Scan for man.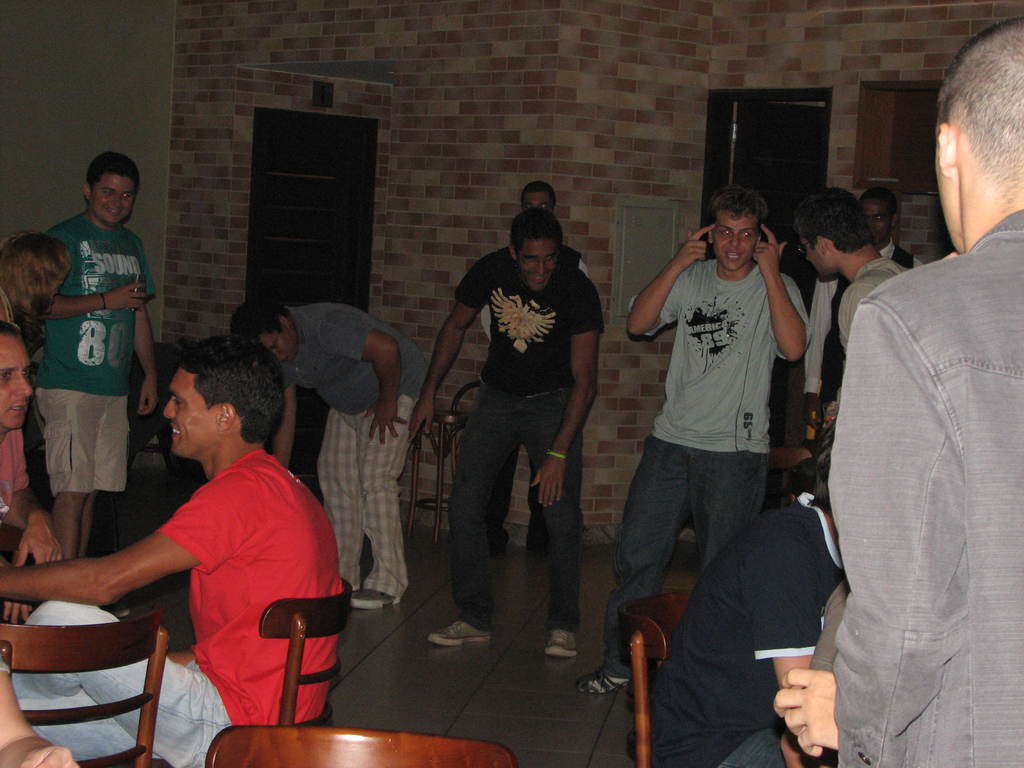
Scan result: pyautogui.locateOnScreen(0, 337, 339, 767).
